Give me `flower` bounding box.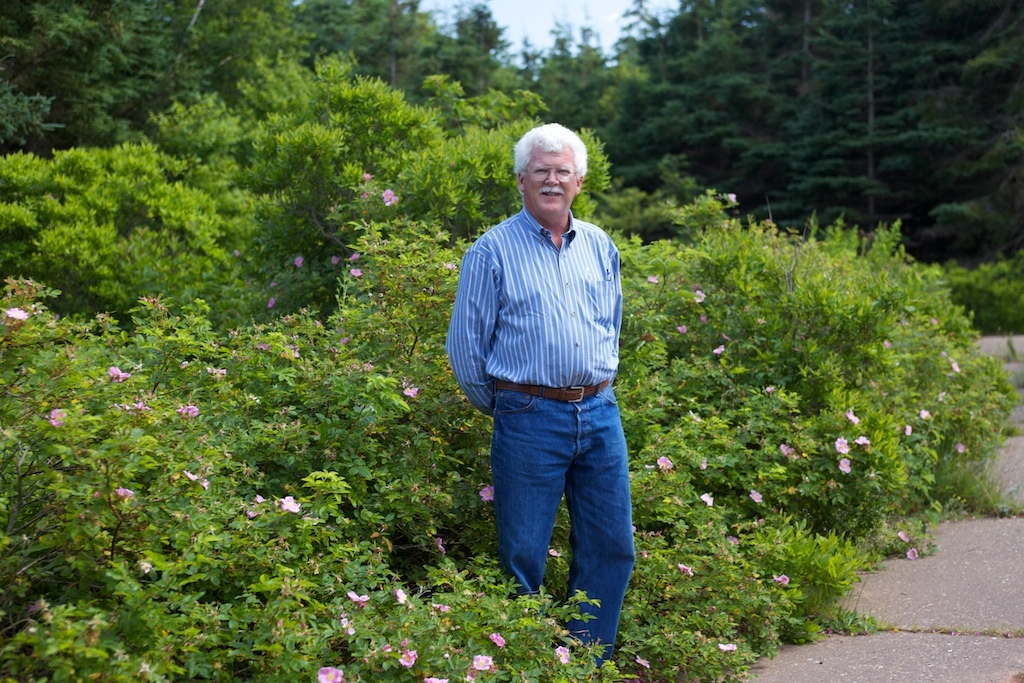
843,457,851,473.
